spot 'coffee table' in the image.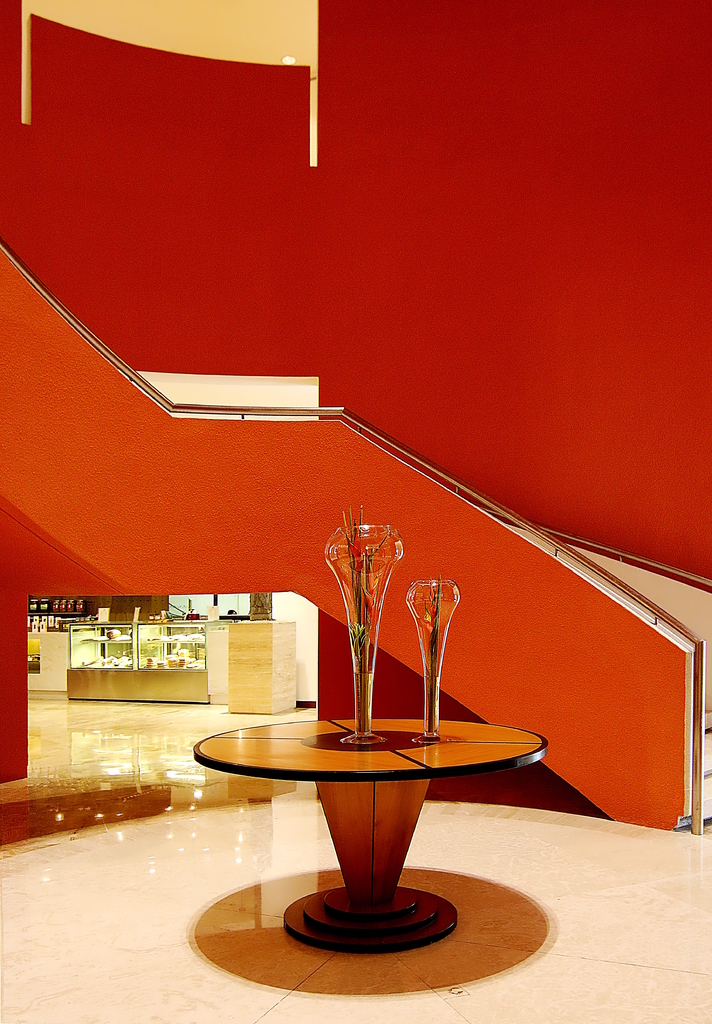
'coffee table' found at 199 707 529 968.
